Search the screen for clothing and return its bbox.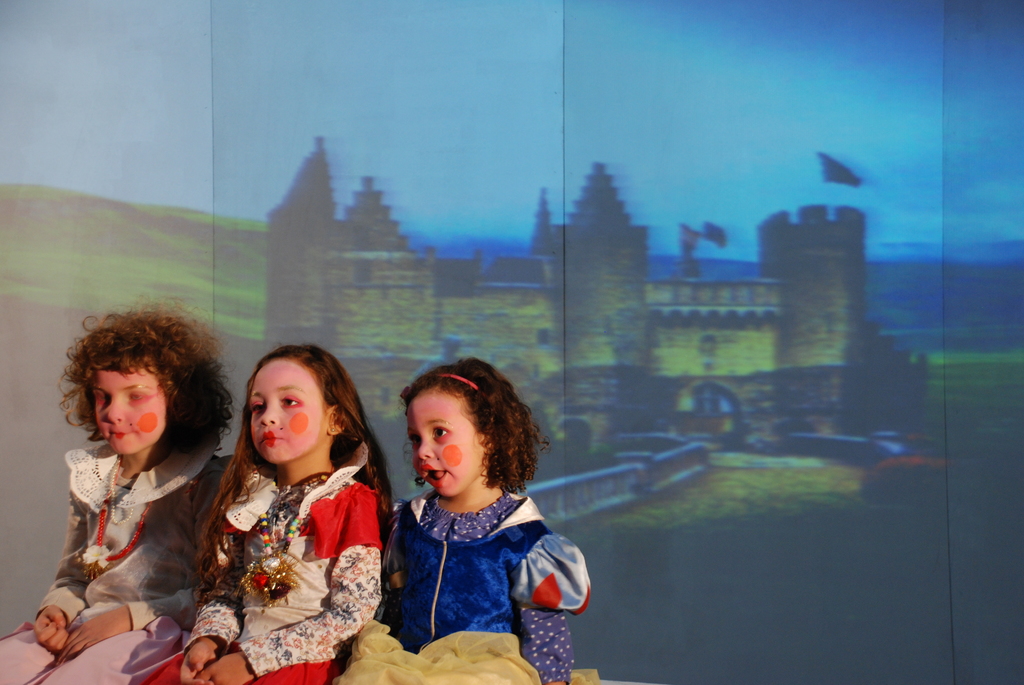
Found: (0, 439, 238, 684).
